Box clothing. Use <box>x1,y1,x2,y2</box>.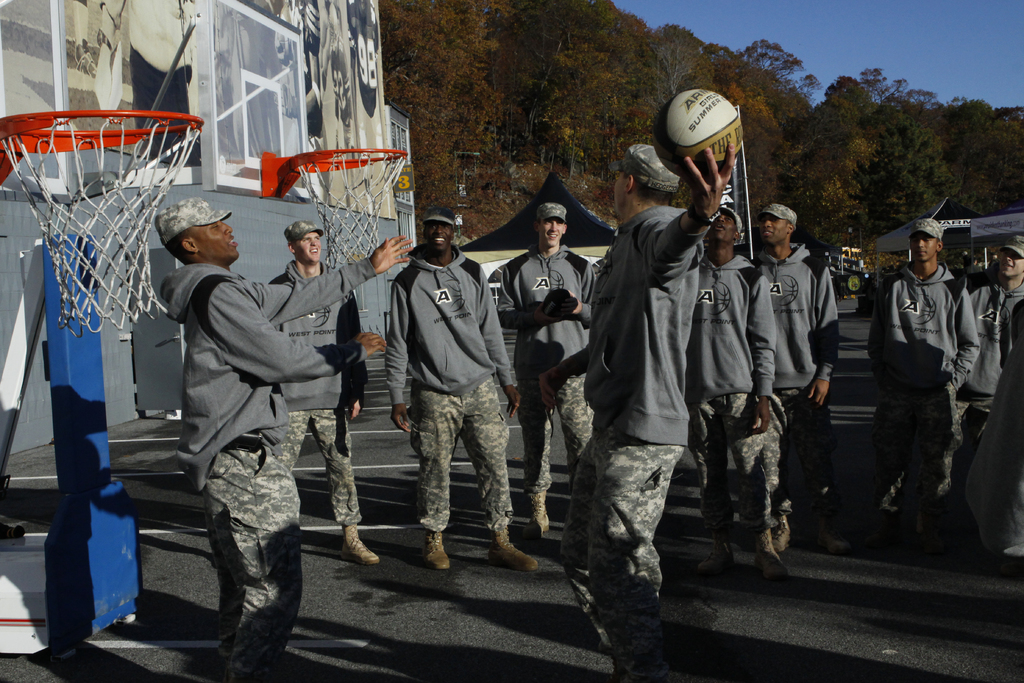
<box>567,142,754,614</box>.
